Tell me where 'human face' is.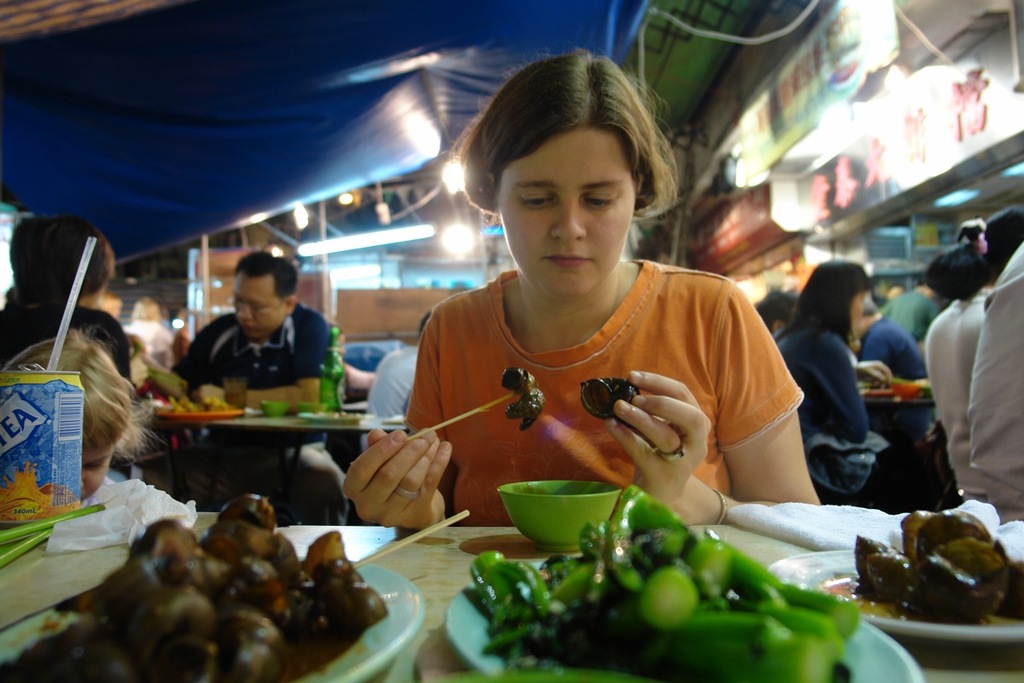
'human face' is at <box>233,269,284,339</box>.
